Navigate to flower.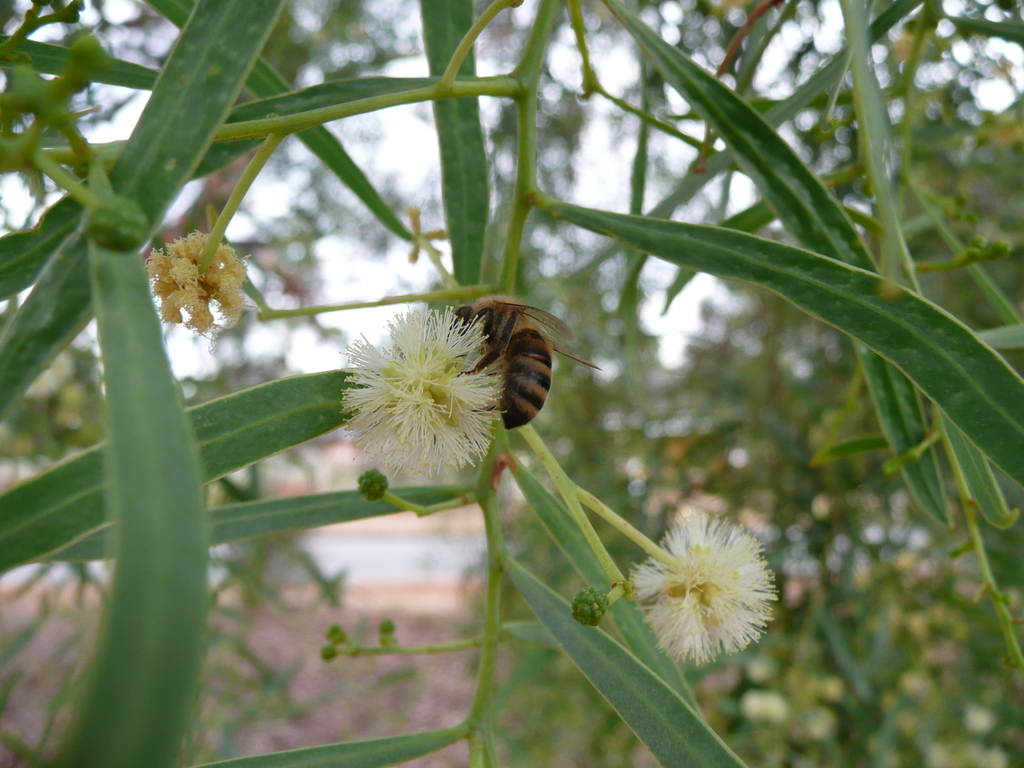
Navigation target: [x1=147, y1=232, x2=250, y2=336].
